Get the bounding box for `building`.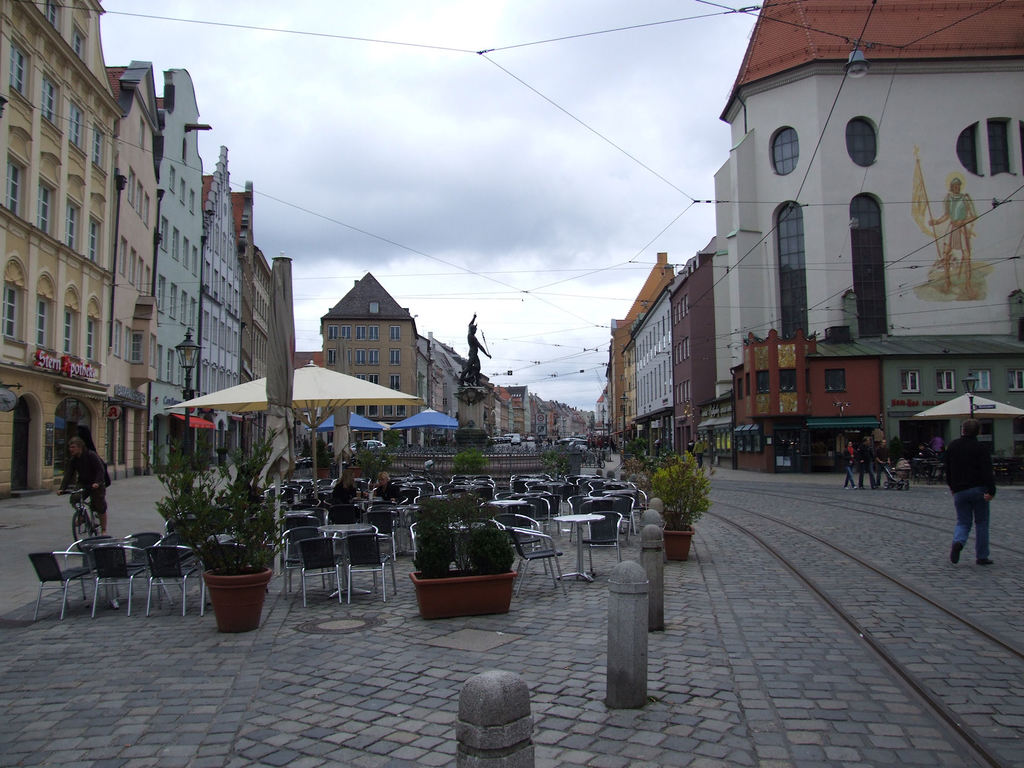
box=[321, 271, 418, 447].
